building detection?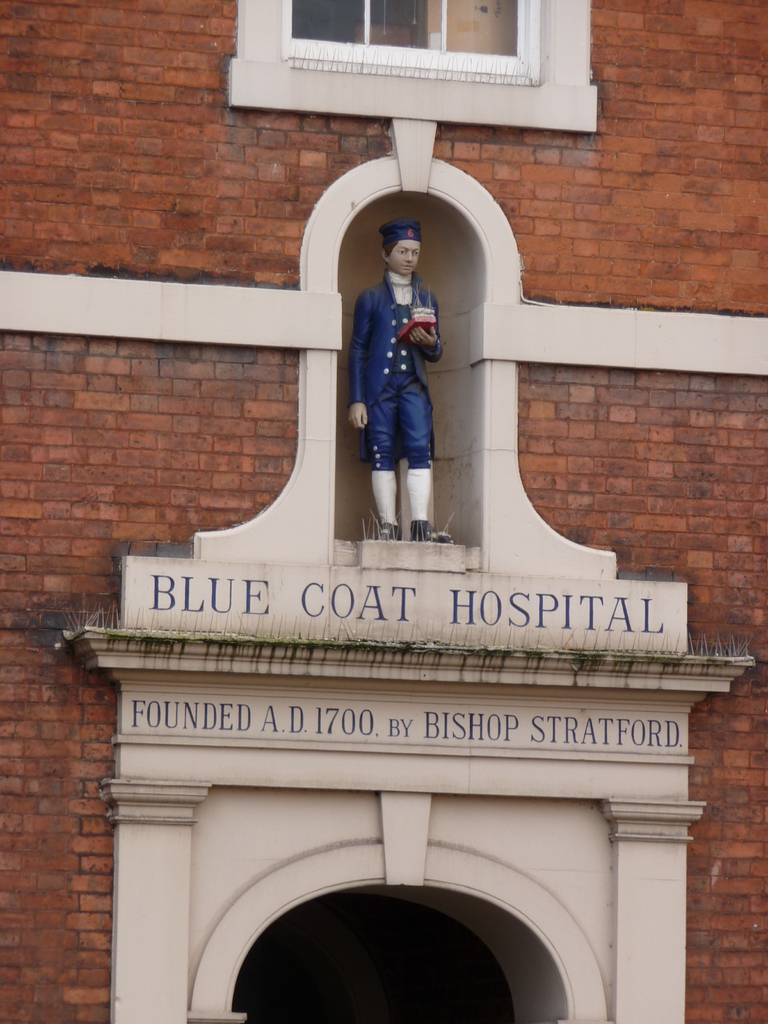
bbox=(0, 3, 767, 1023)
